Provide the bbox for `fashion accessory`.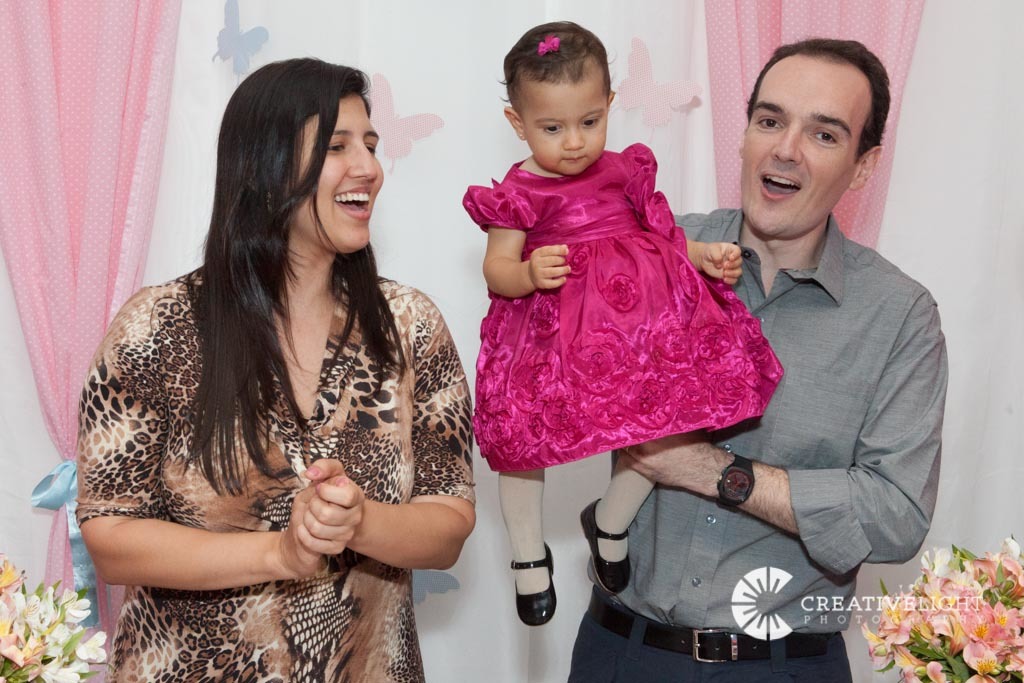
(580,494,631,594).
